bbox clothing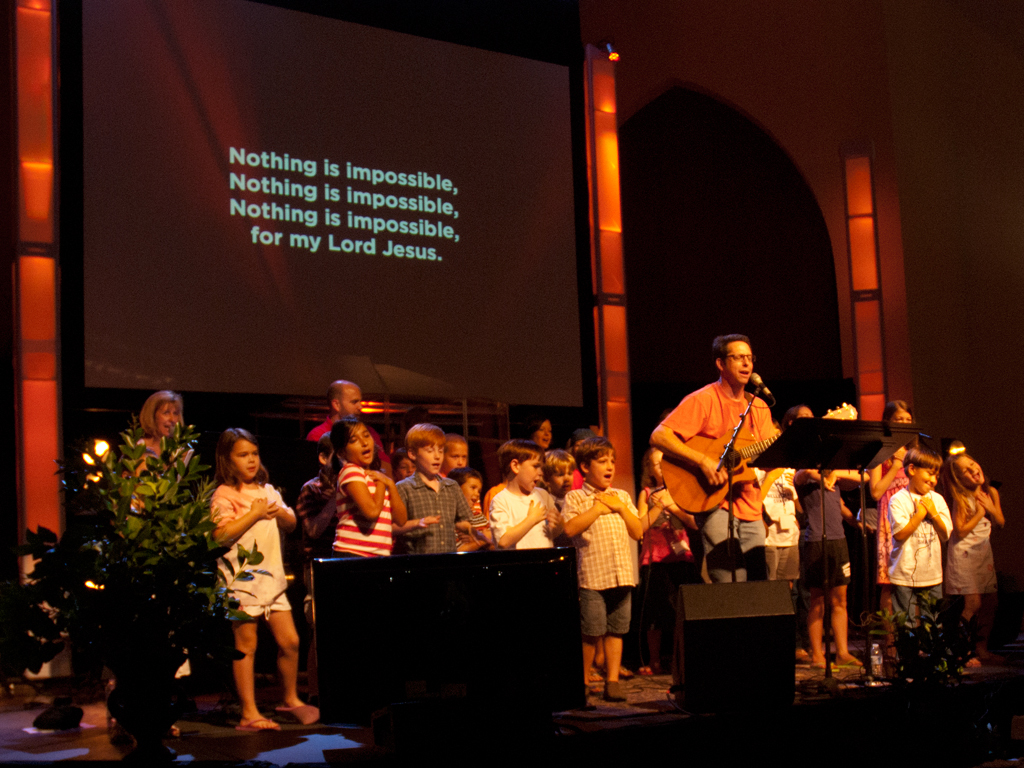
rect(335, 468, 391, 556)
